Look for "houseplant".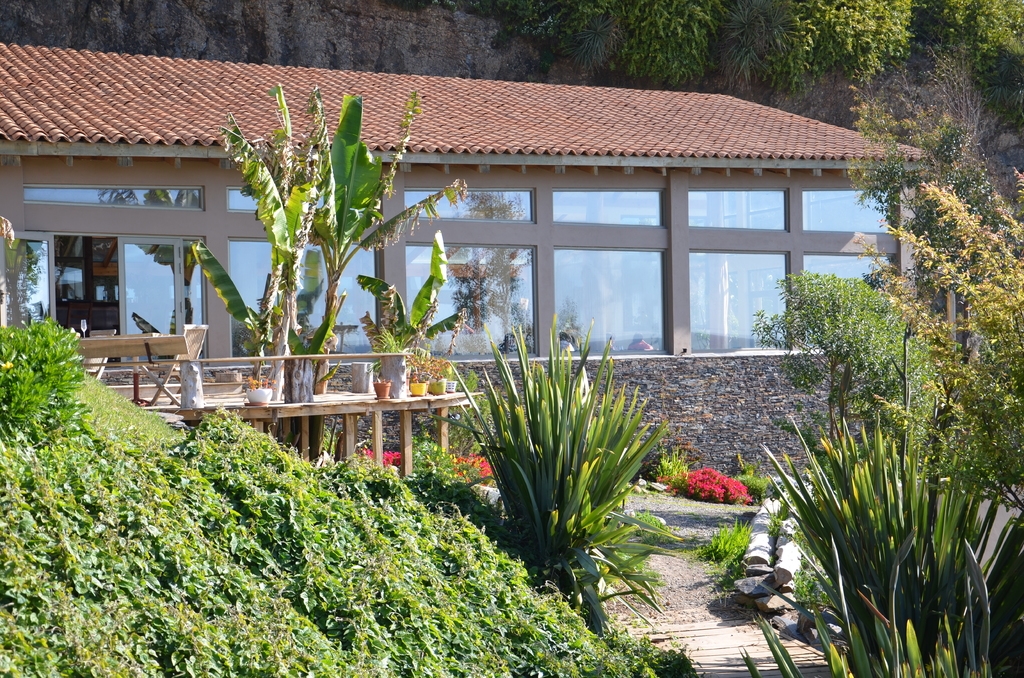
Found: (446, 355, 459, 395).
